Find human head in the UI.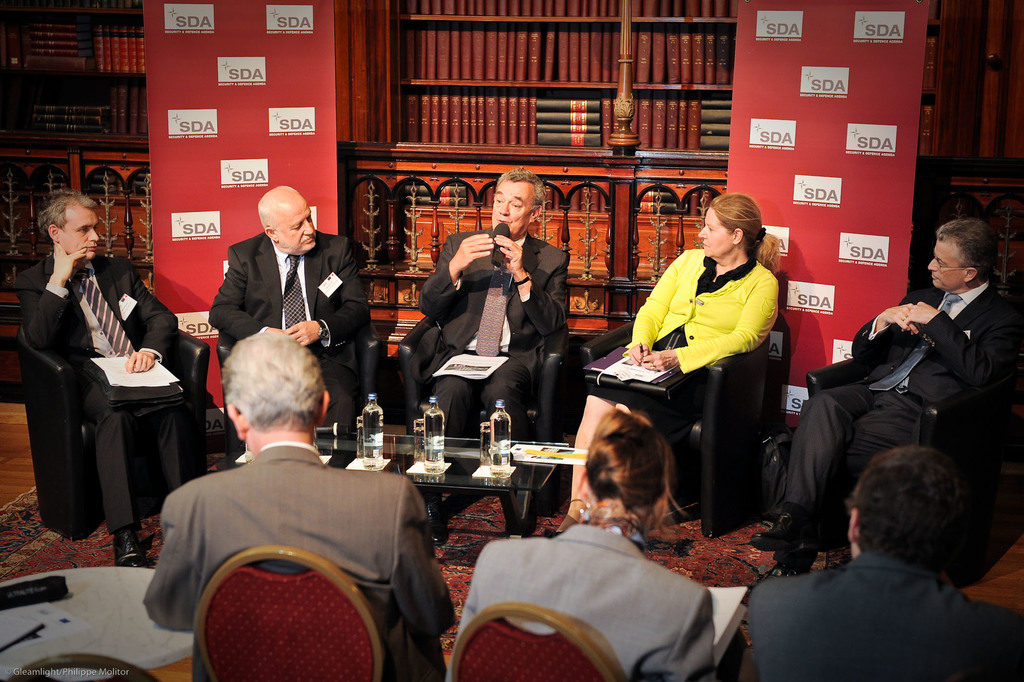
UI element at BBox(847, 445, 957, 561).
